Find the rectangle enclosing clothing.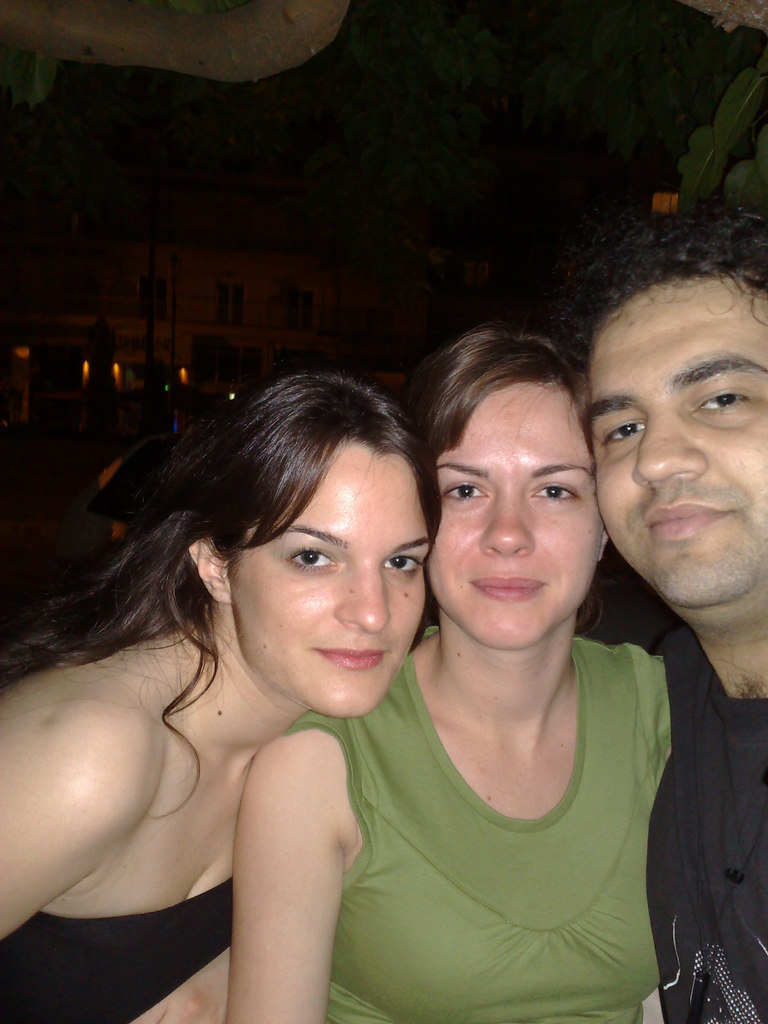
(x1=9, y1=892, x2=227, y2=1023).
